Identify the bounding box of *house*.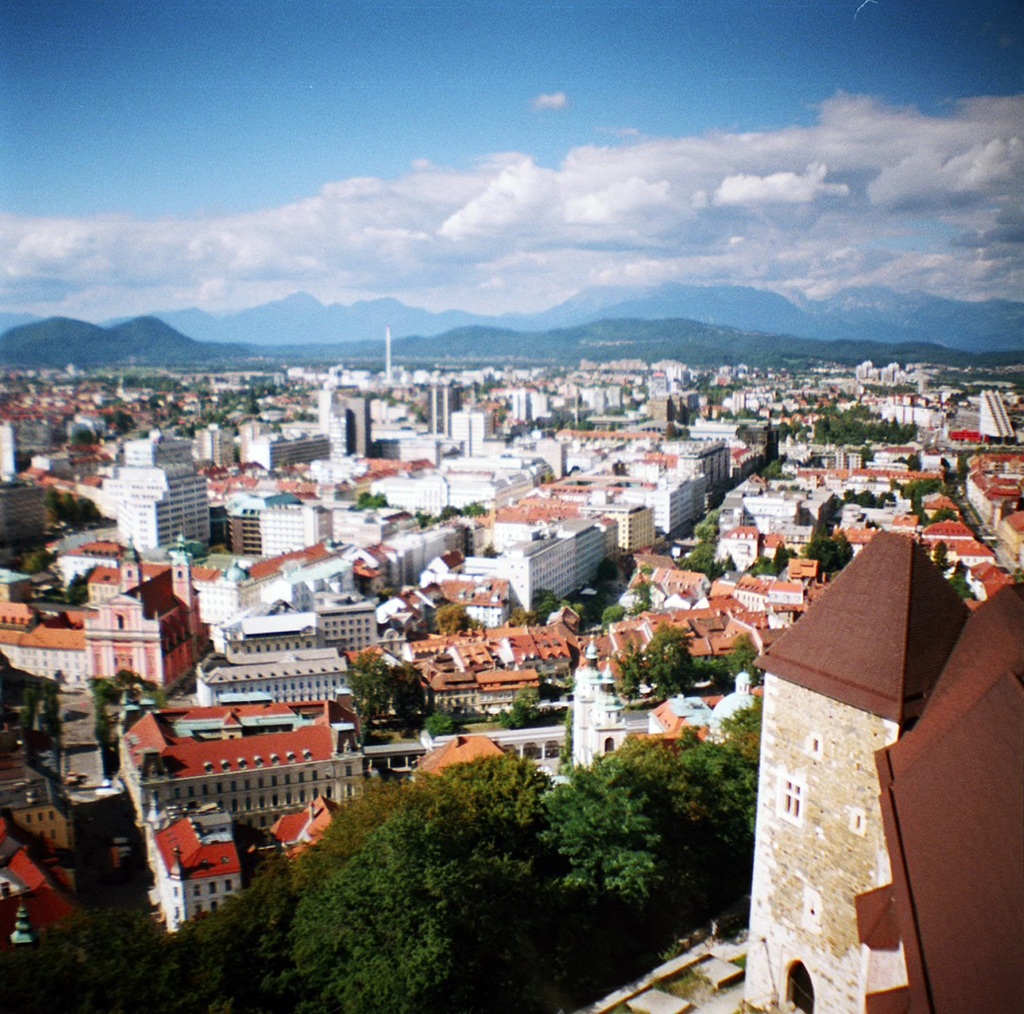
locate(313, 378, 368, 461).
